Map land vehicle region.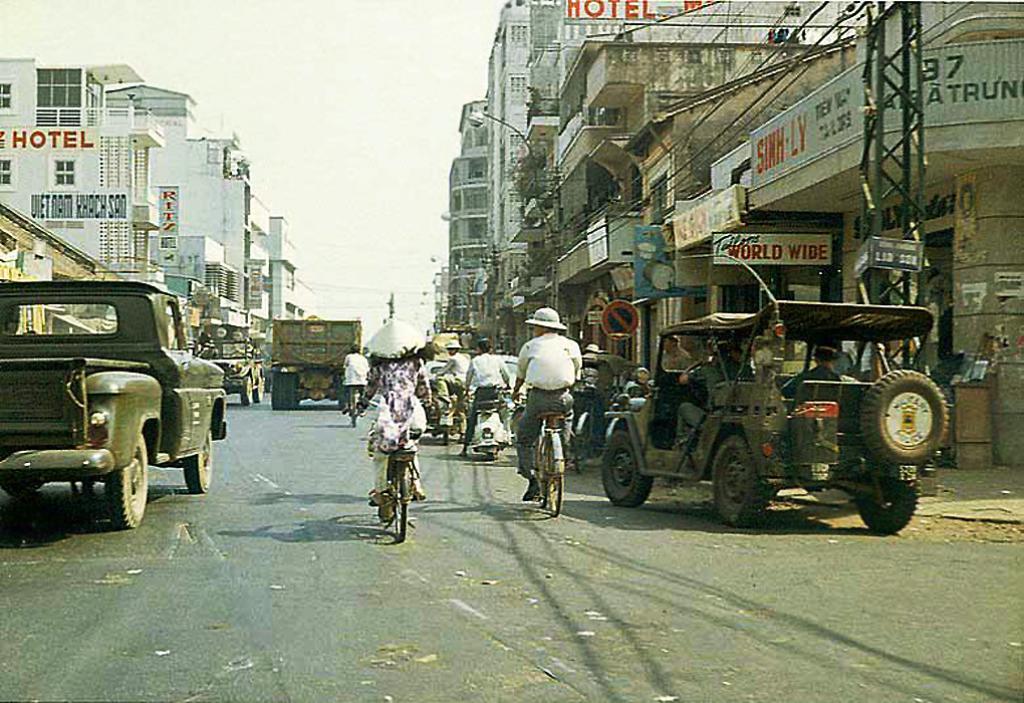
Mapped to 389,435,410,541.
